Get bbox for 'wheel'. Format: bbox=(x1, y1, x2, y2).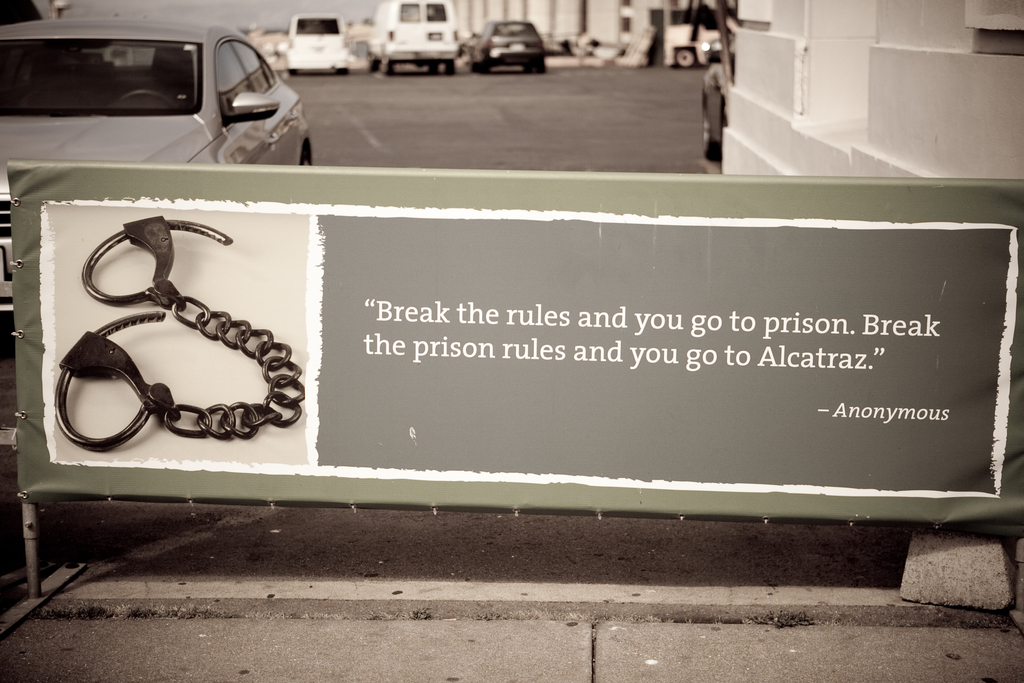
bbox=(473, 58, 480, 74).
